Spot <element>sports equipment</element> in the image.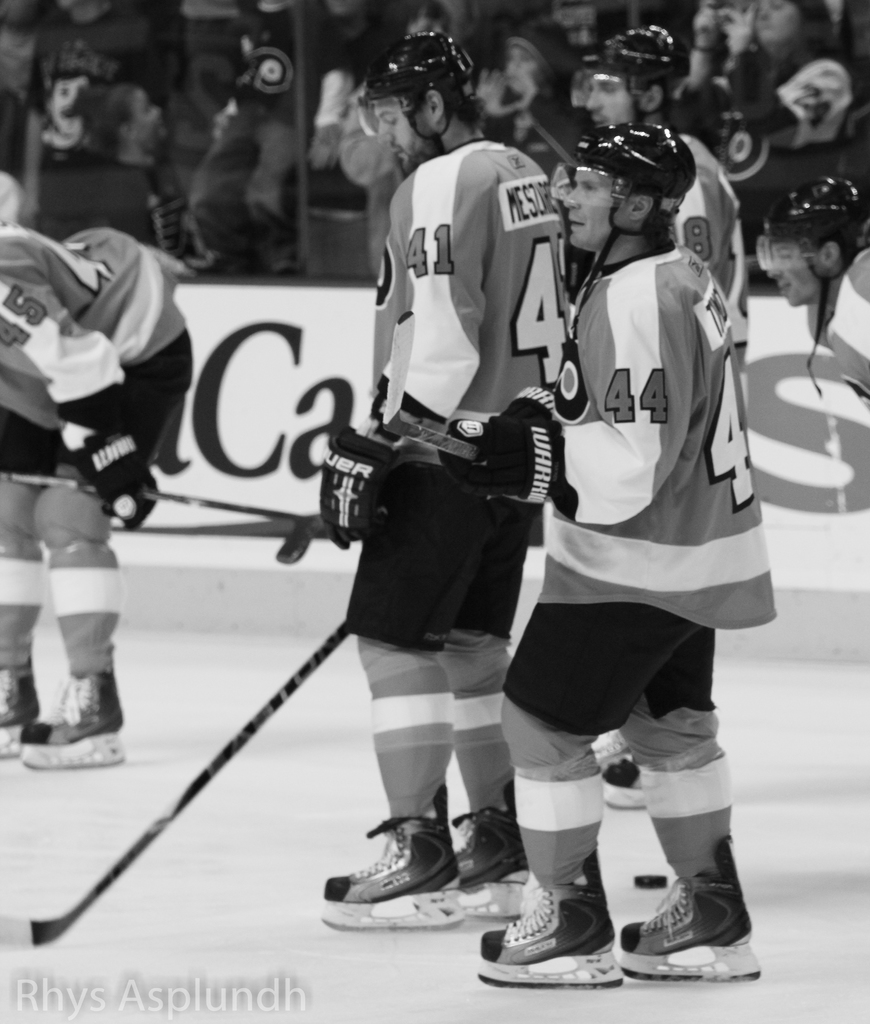
<element>sports equipment</element> found at bbox=(12, 650, 129, 767).
